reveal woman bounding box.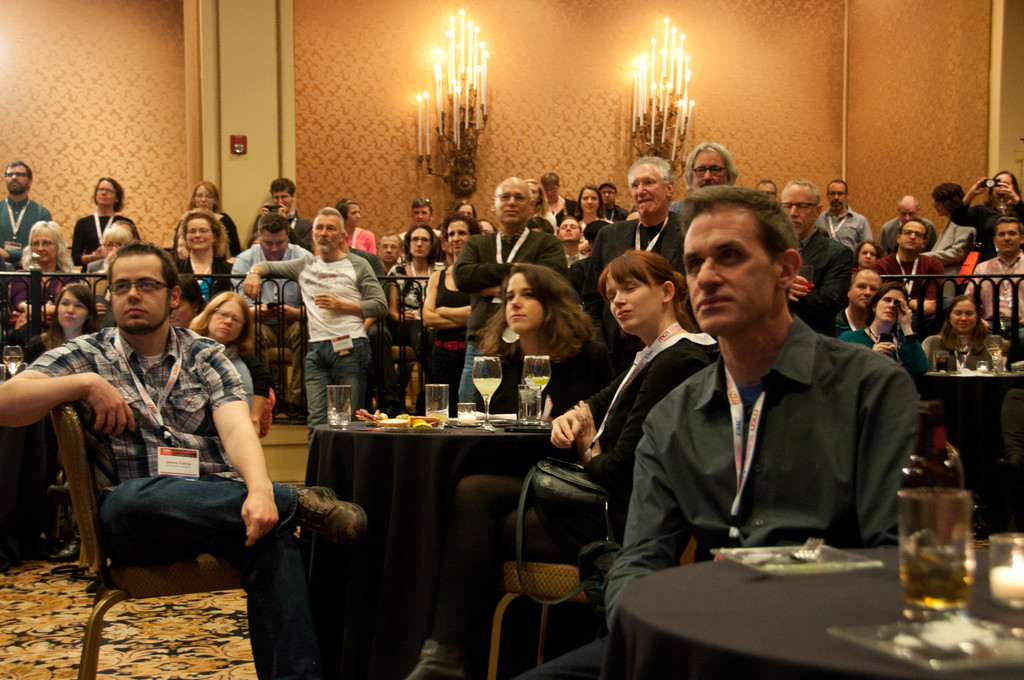
Revealed: rect(184, 292, 260, 419).
